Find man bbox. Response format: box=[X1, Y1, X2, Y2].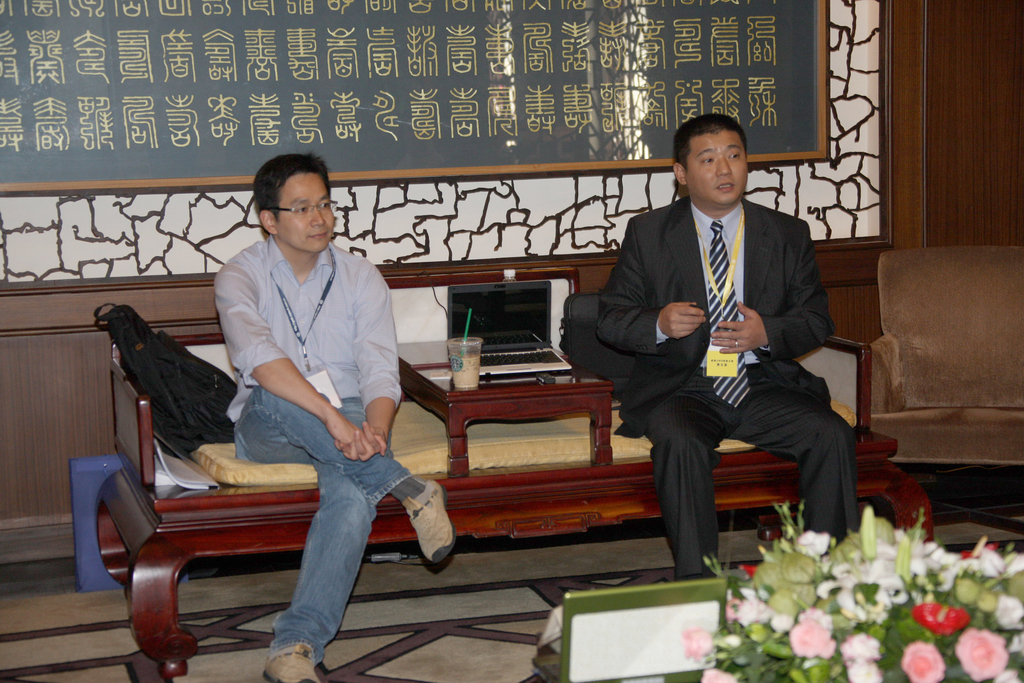
box=[569, 96, 870, 593].
